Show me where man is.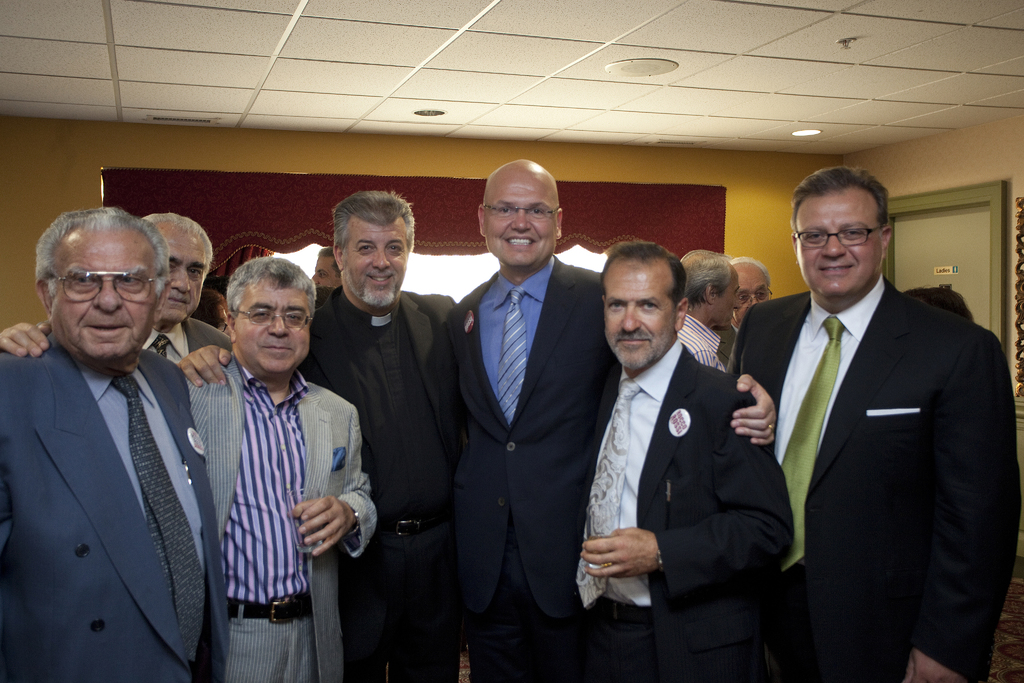
man is at [left=308, top=245, right=344, bottom=285].
